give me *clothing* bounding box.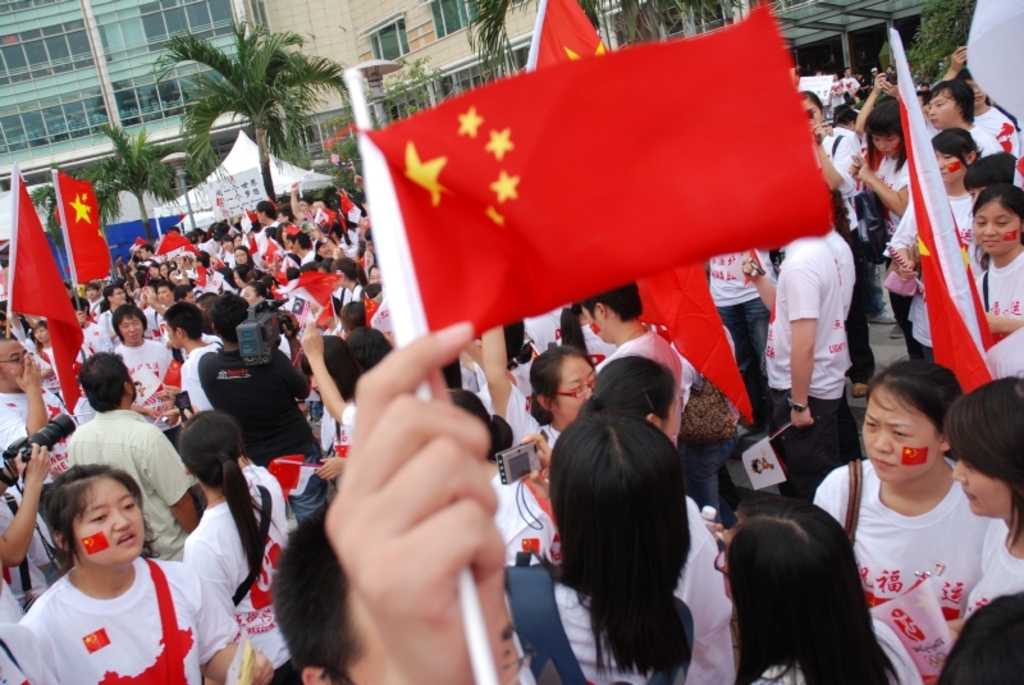
{"left": 18, "top": 544, "right": 237, "bottom": 684}.
